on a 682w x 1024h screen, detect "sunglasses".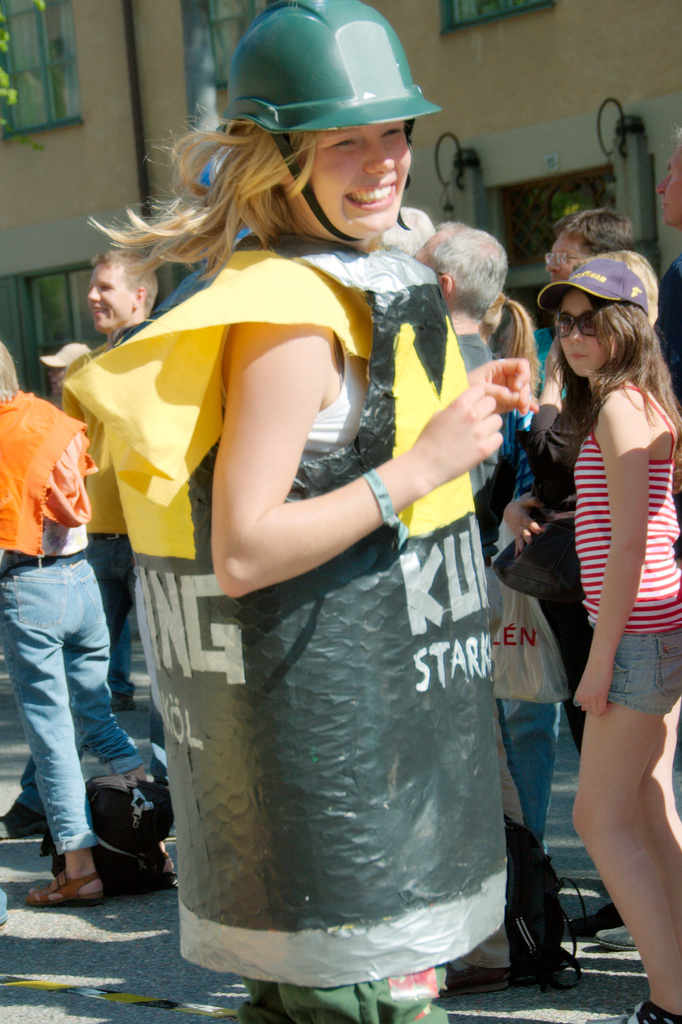
[551,306,602,337].
